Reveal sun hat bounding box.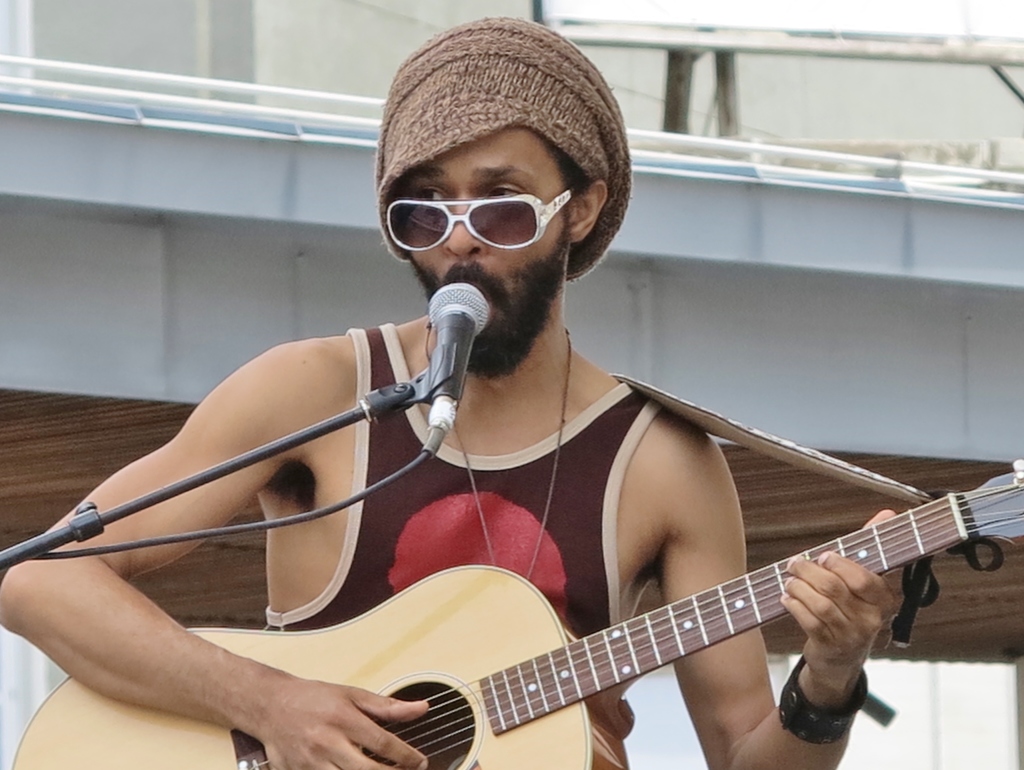
Revealed: pyautogui.locateOnScreen(363, 8, 631, 292).
